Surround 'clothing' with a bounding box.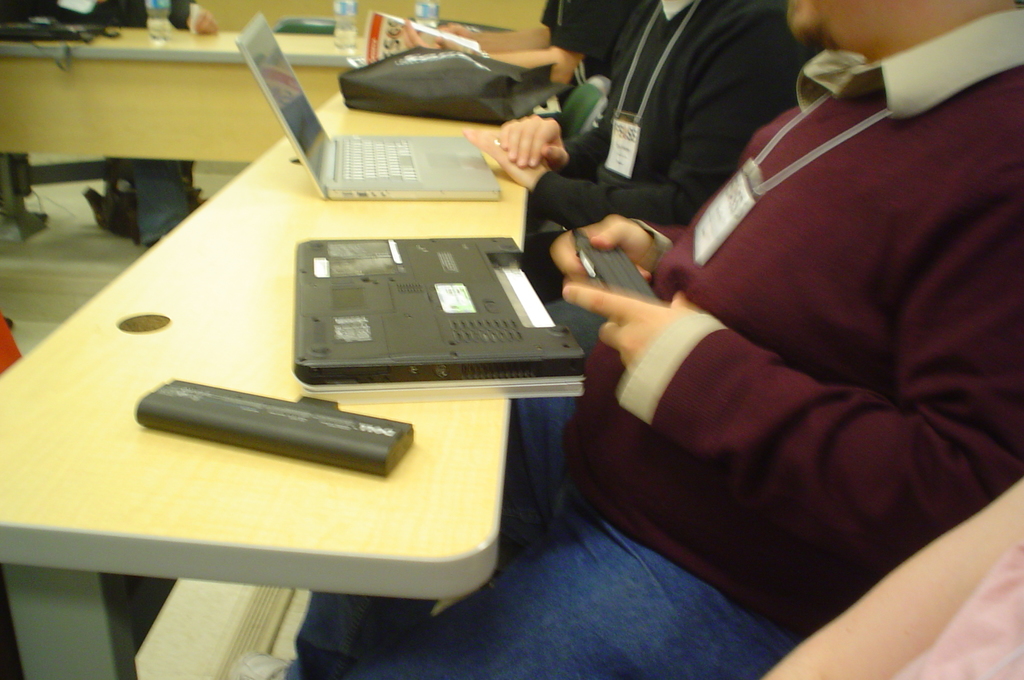
285, 4, 1023, 679.
